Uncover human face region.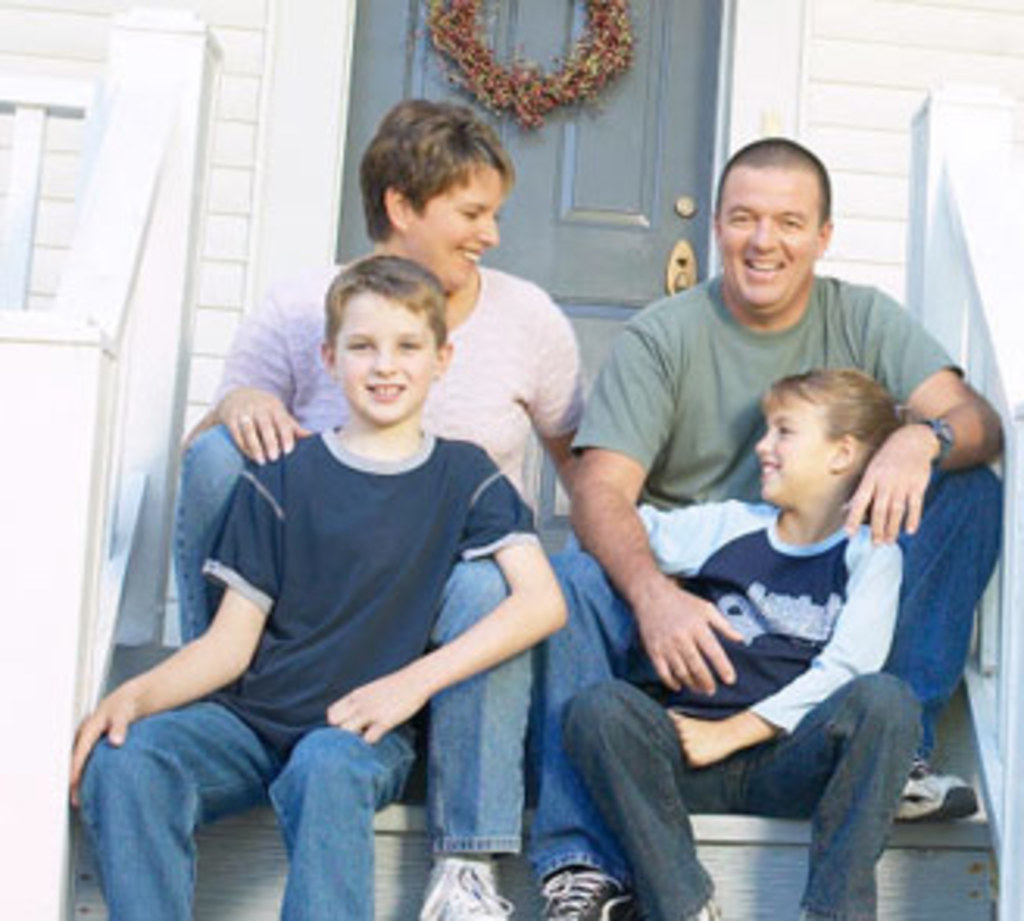
Uncovered: (left=749, top=393, right=834, bottom=509).
